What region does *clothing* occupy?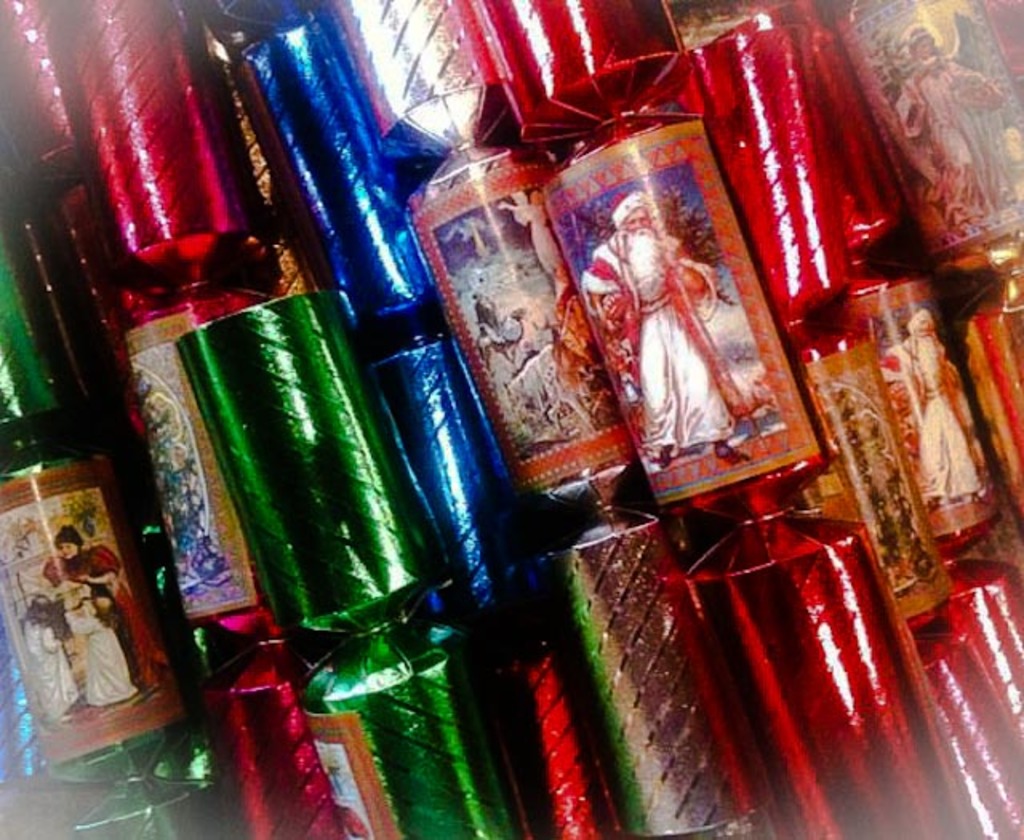
(x1=53, y1=541, x2=174, y2=686).
